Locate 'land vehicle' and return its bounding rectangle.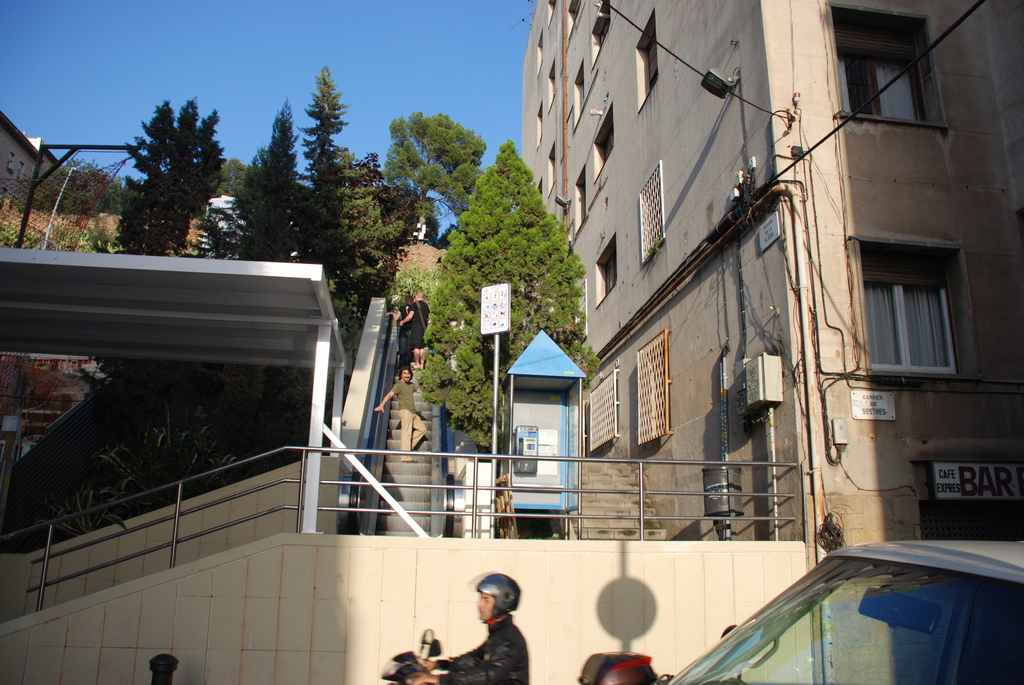
bbox=(678, 529, 1016, 684).
